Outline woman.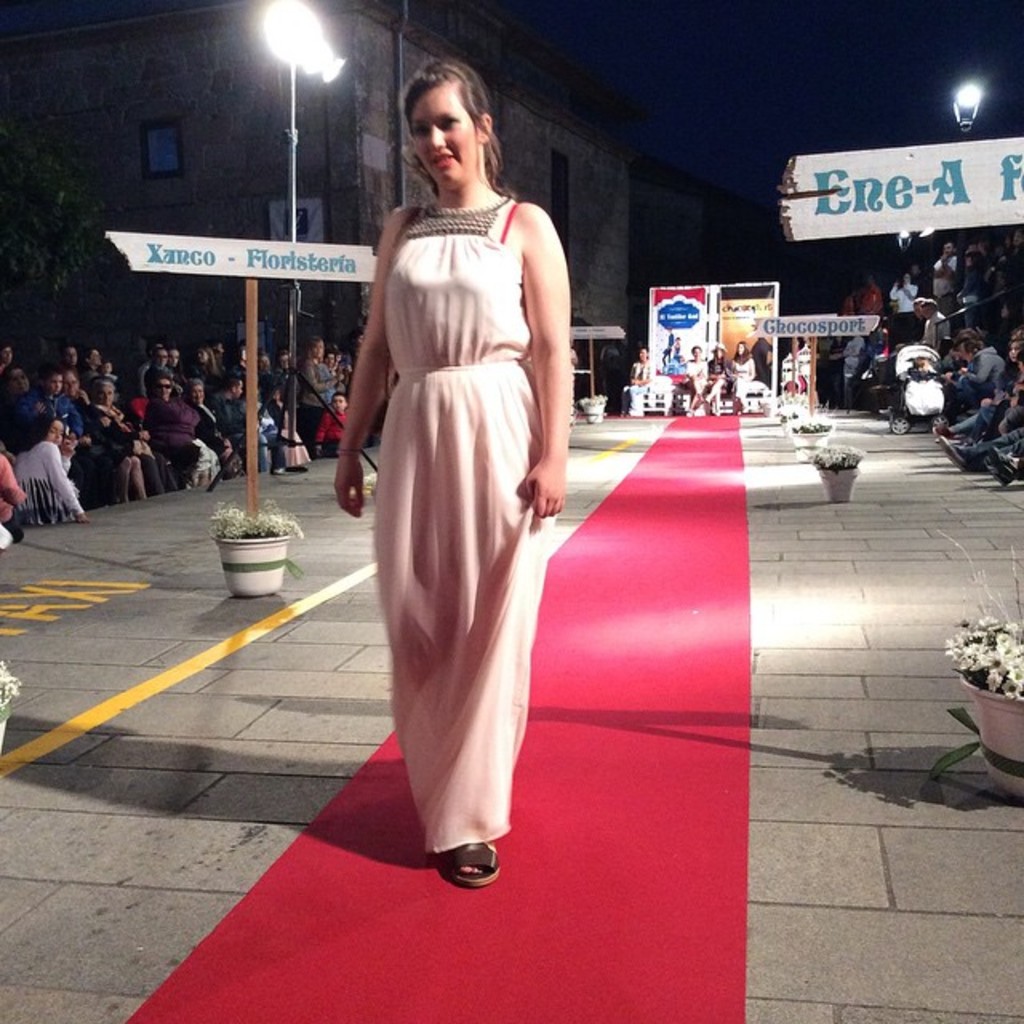
Outline: locate(730, 344, 757, 418).
